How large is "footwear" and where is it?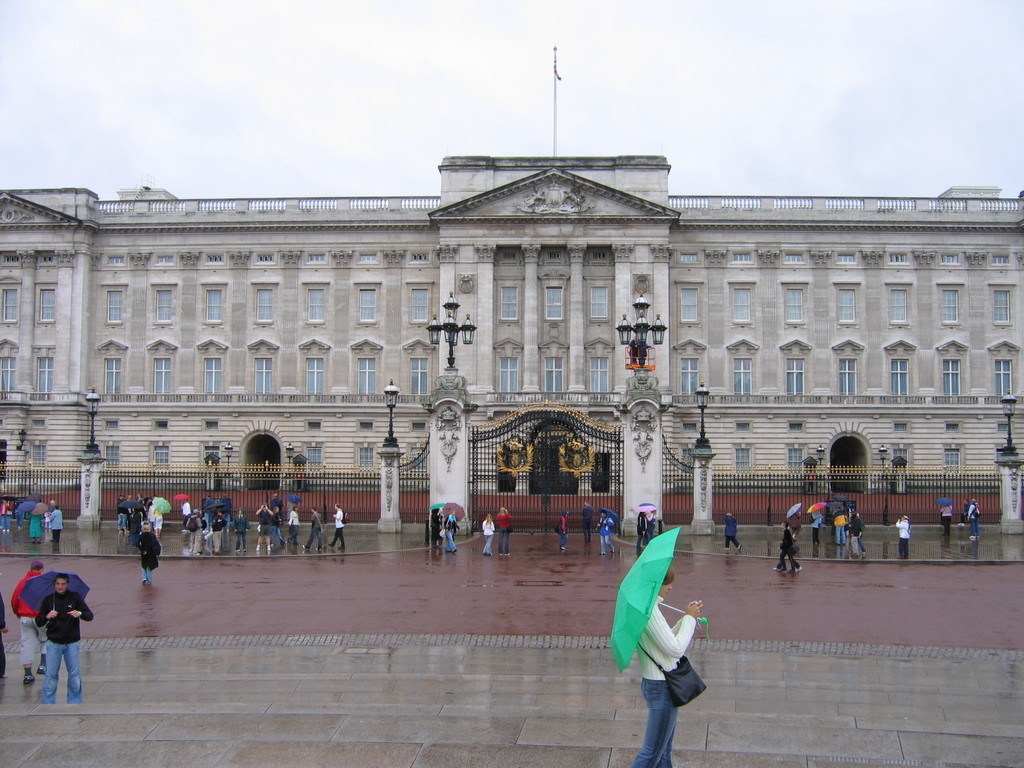
Bounding box: 22 675 34 689.
